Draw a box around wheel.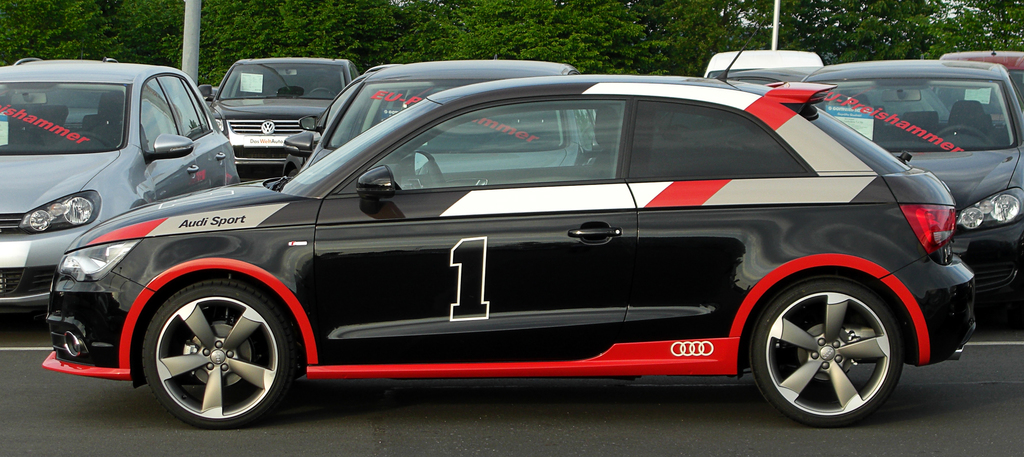
left=932, top=122, right=995, bottom=144.
